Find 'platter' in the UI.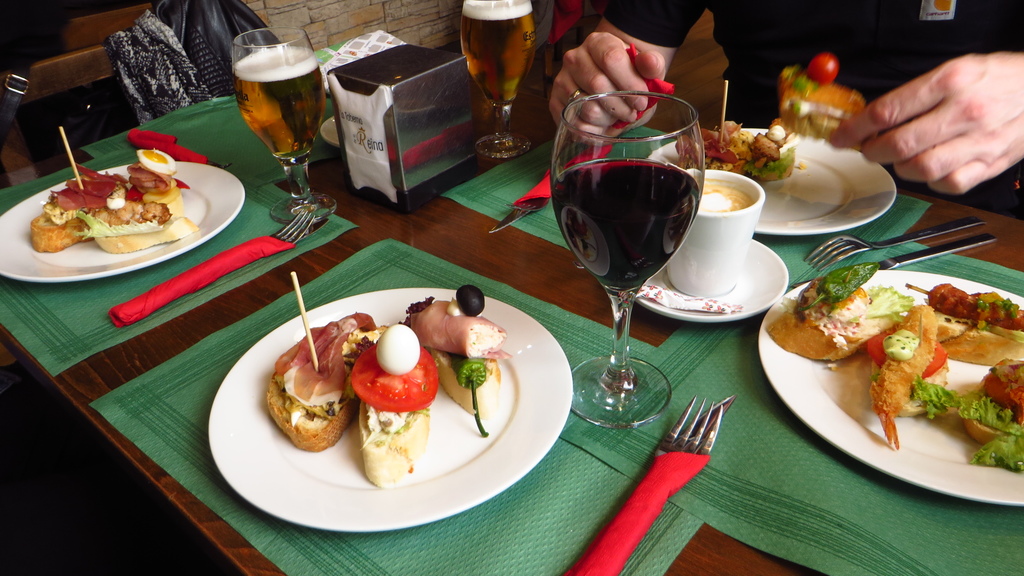
UI element at box=[761, 269, 1023, 508].
